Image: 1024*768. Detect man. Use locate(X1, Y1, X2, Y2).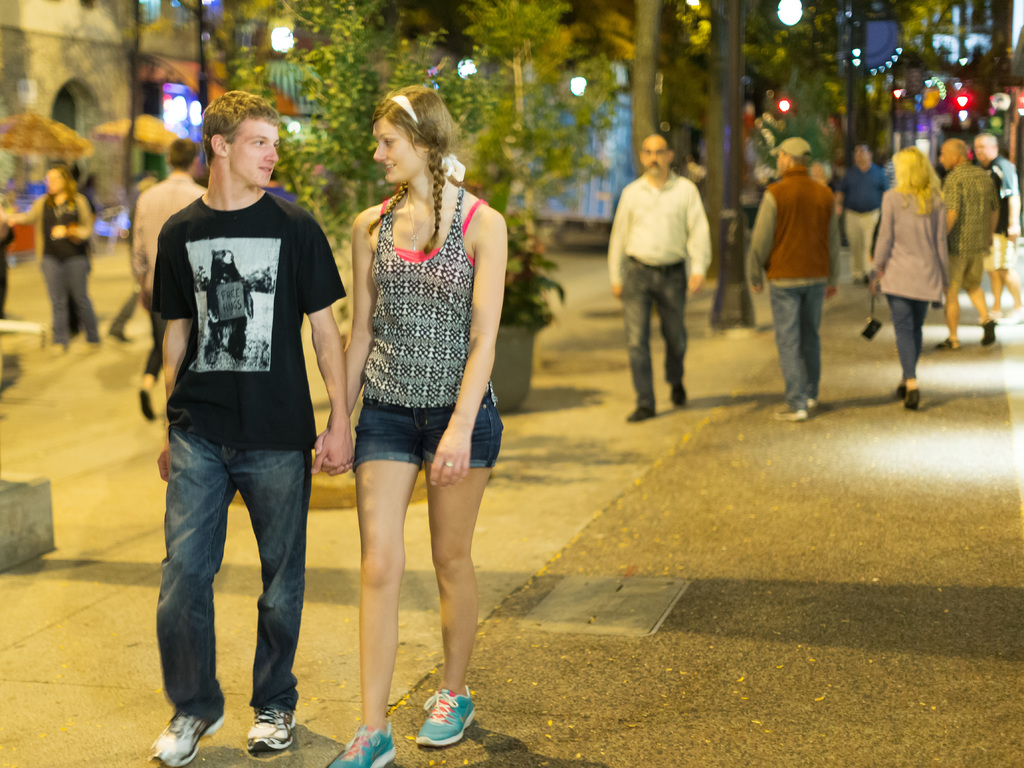
locate(834, 144, 897, 286).
